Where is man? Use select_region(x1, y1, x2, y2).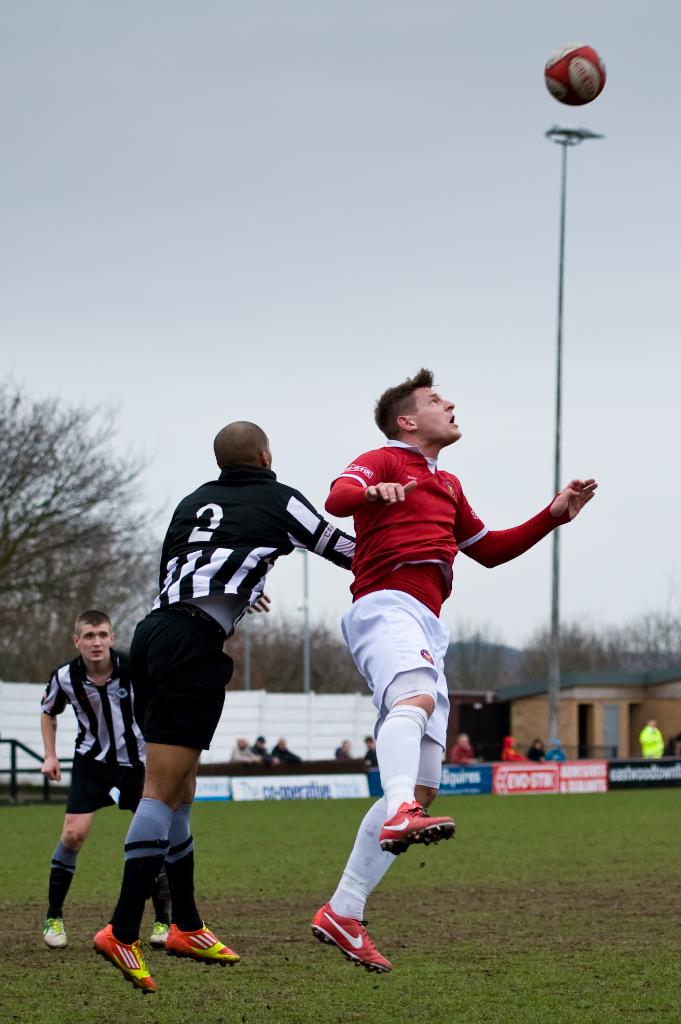
select_region(259, 735, 279, 769).
